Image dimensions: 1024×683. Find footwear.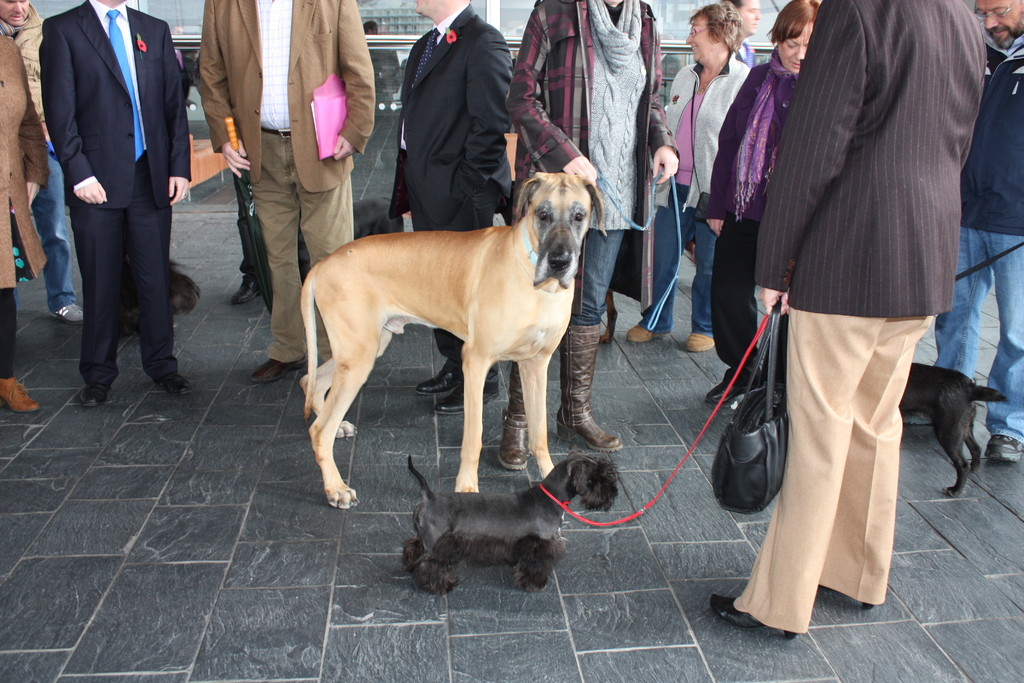
[555, 319, 625, 454].
